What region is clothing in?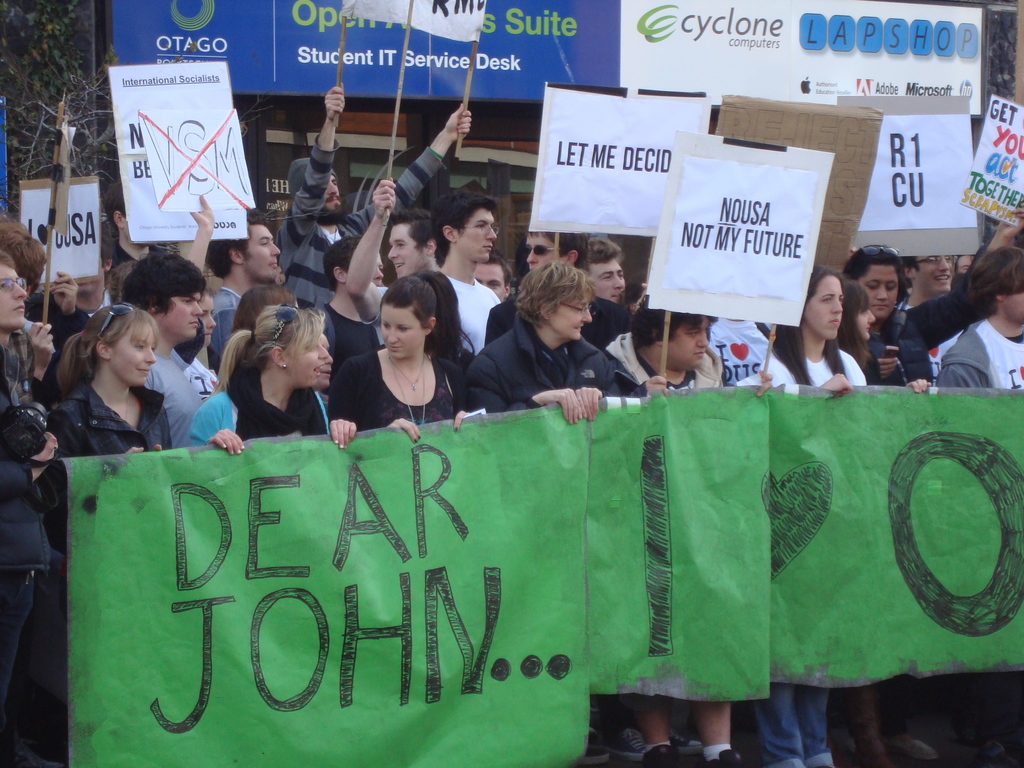
bbox=[0, 357, 60, 764].
